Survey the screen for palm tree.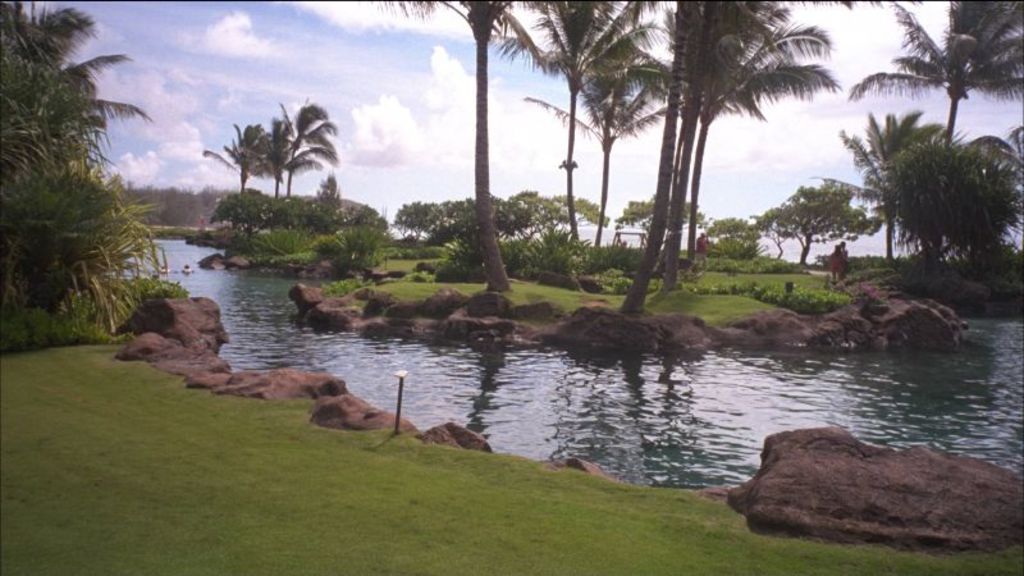
Survey found: bbox=(214, 125, 266, 259).
